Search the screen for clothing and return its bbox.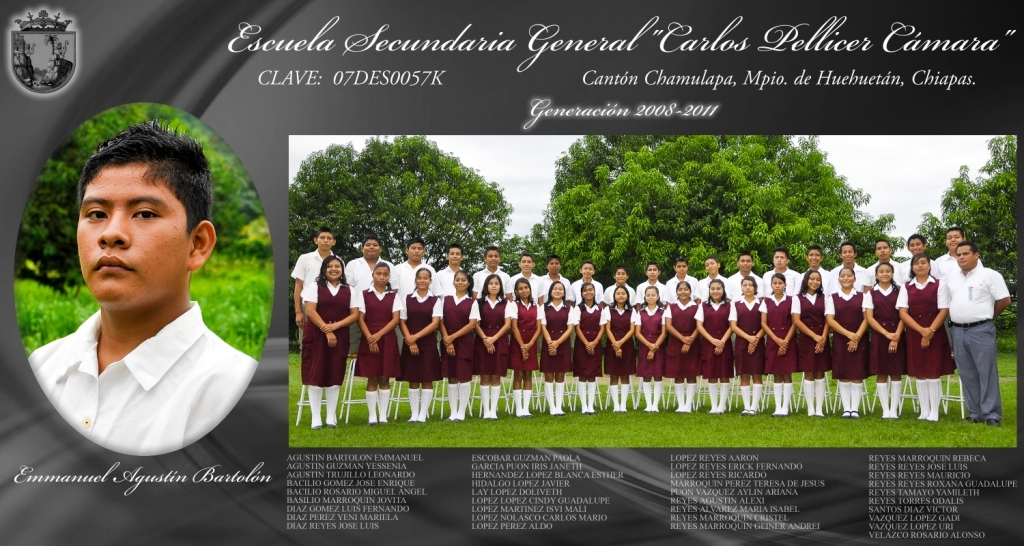
Found: pyautogui.locateOnScreen(872, 259, 904, 283).
